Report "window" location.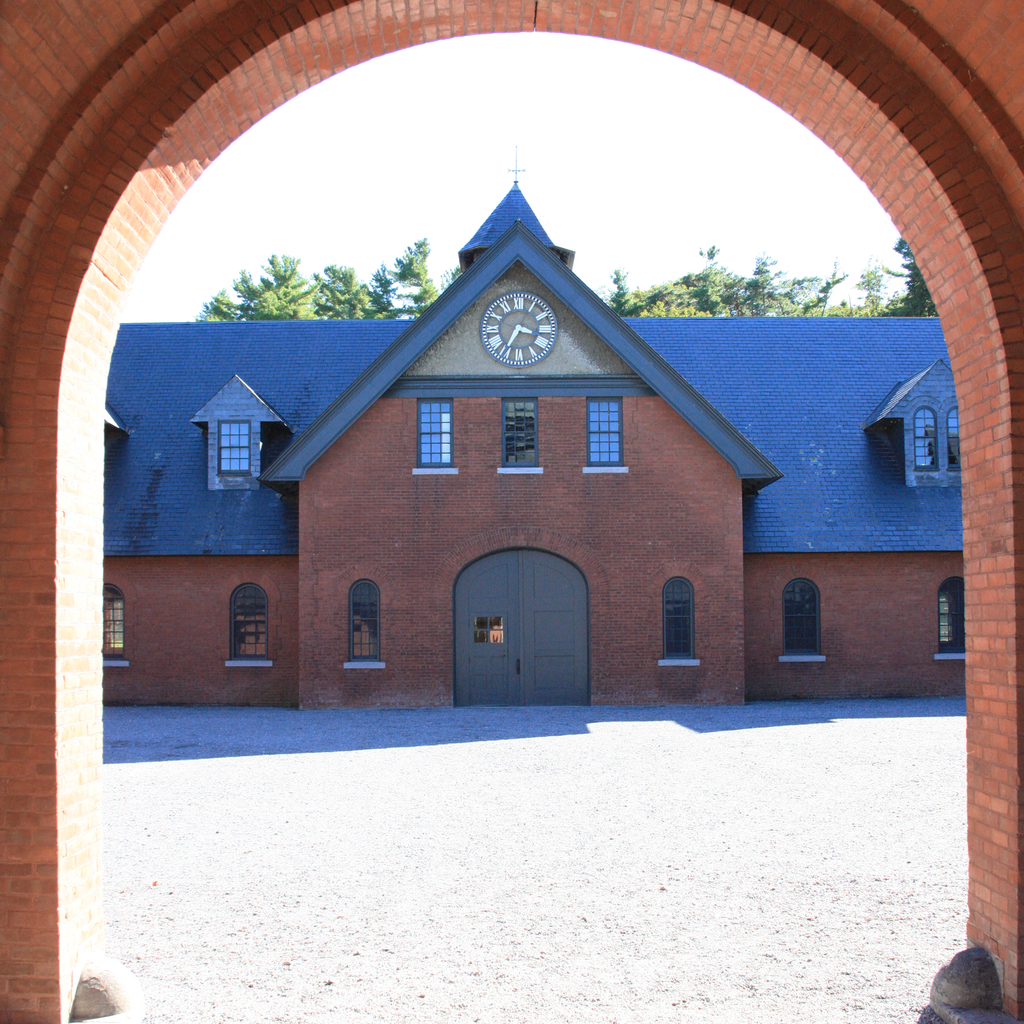
Report: 777, 579, 819, 660.
